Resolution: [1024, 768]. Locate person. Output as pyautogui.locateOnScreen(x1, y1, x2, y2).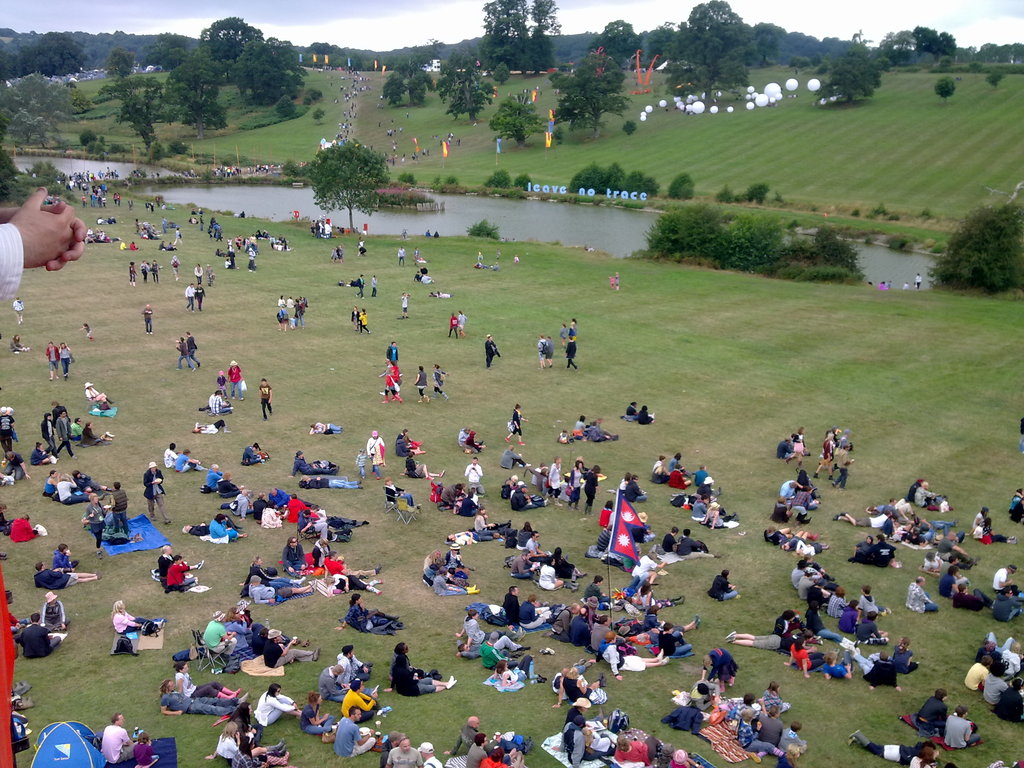
pyautogui.locateOnScreen(423, 274, 434, 284).
